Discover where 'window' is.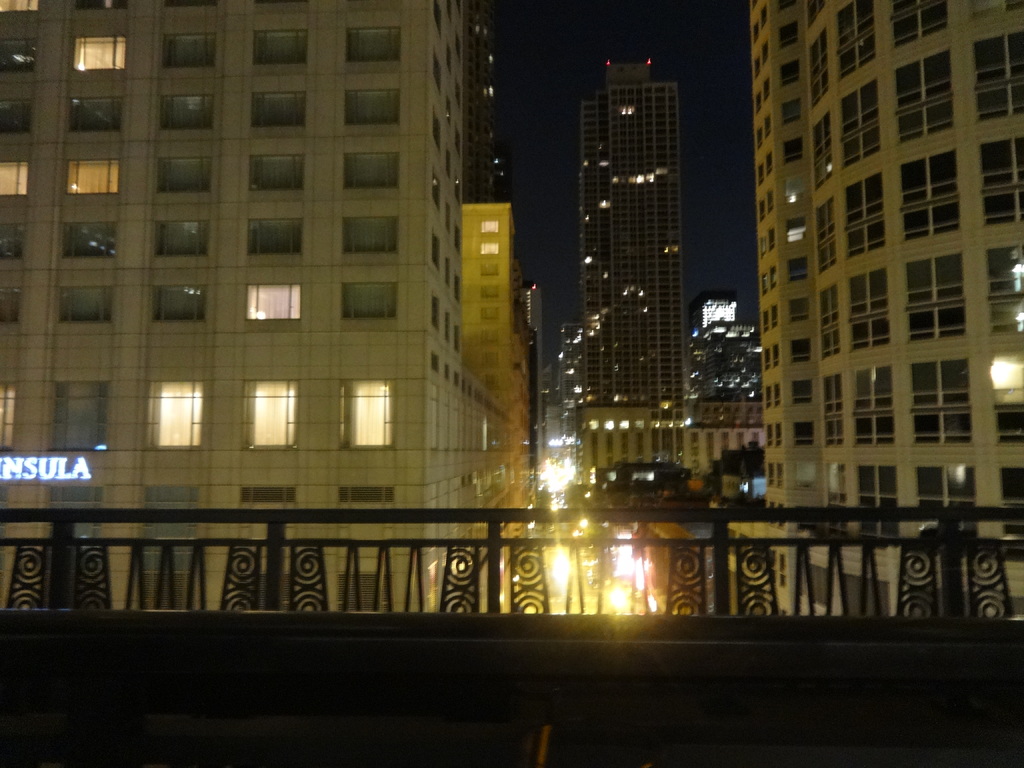
Discovered at 753, 92, 764, 115.
